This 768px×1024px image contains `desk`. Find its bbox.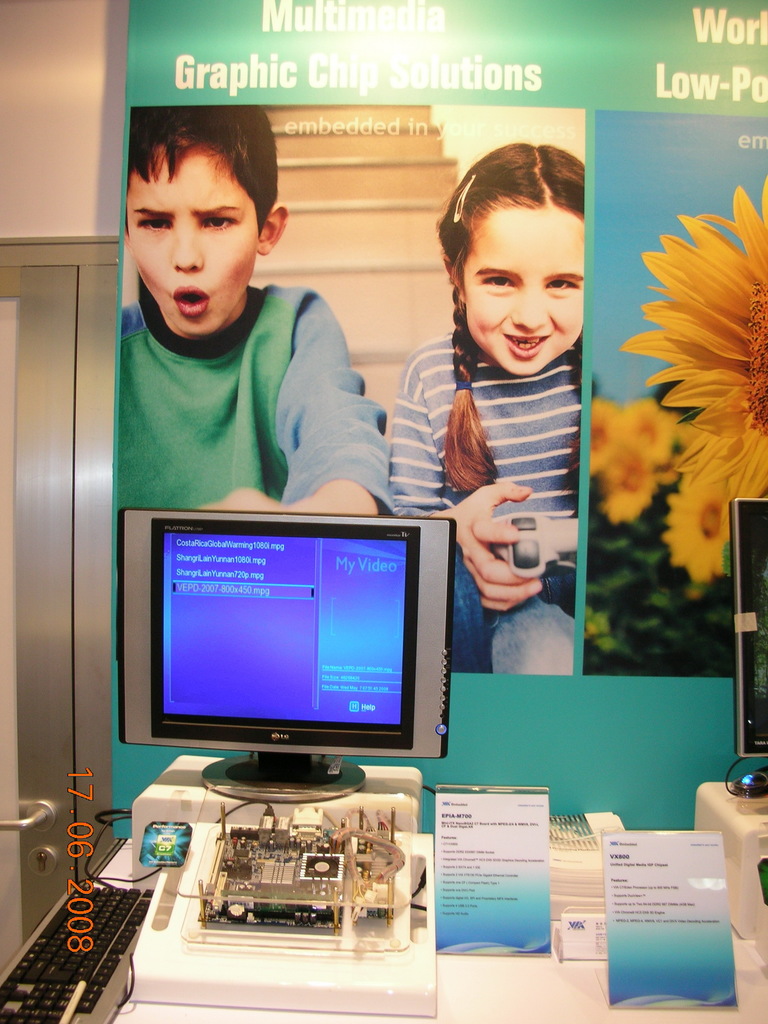
92:840:763:1016.
